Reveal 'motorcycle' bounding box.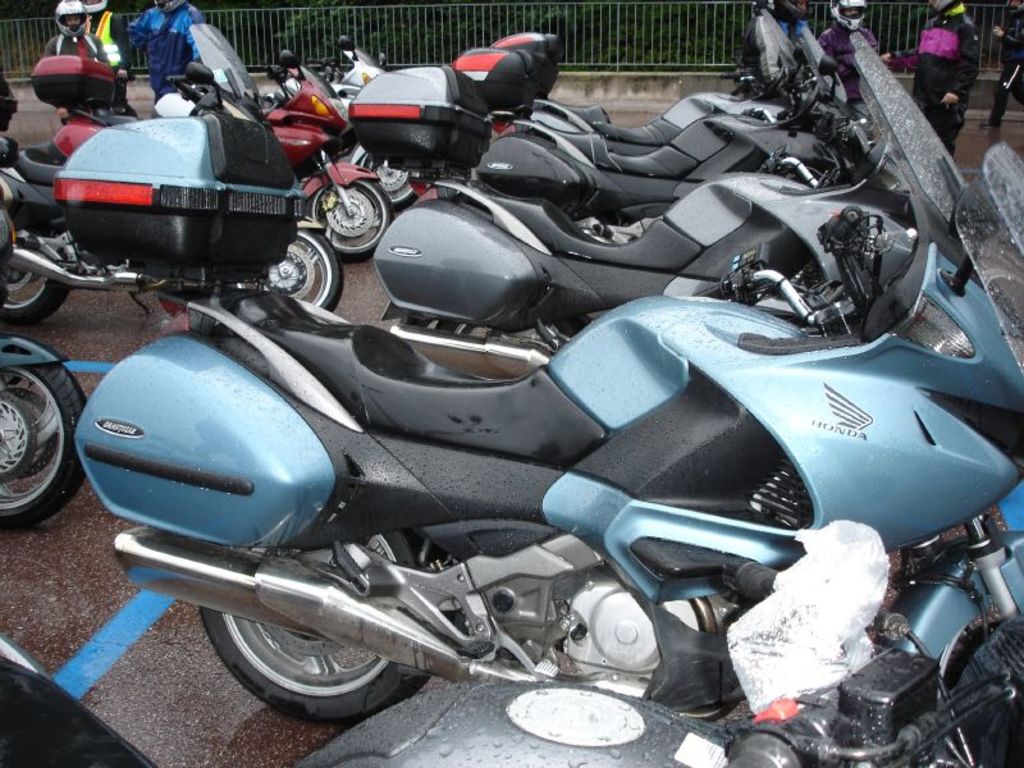
Revealed: locate(1, 18, 337, 308).
